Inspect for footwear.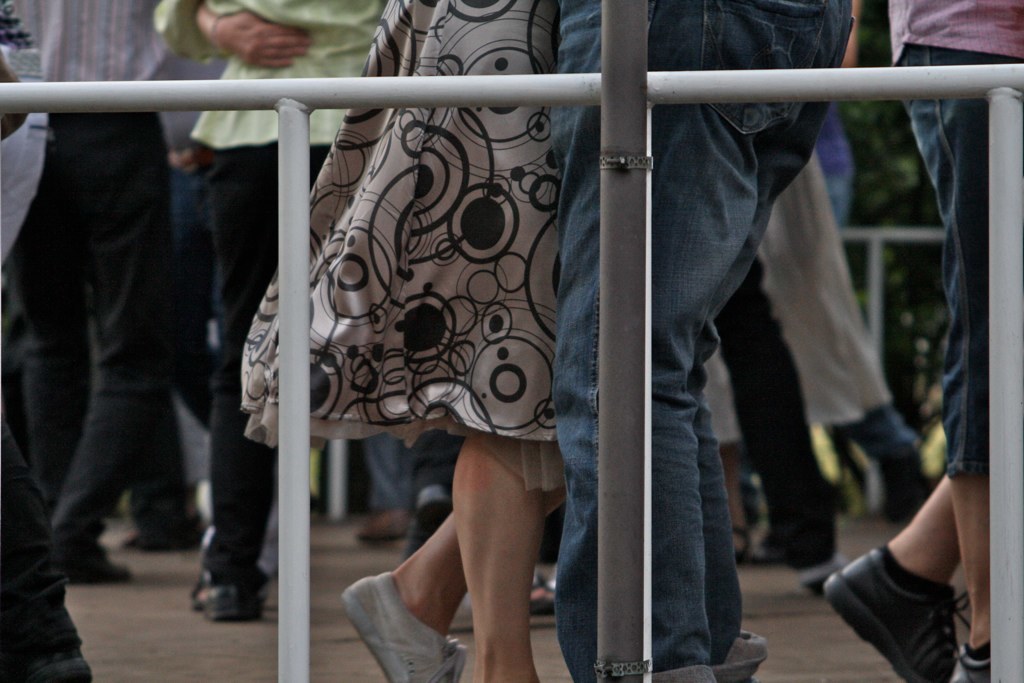
Inspection: BBox(66, 542, 131, 586).
